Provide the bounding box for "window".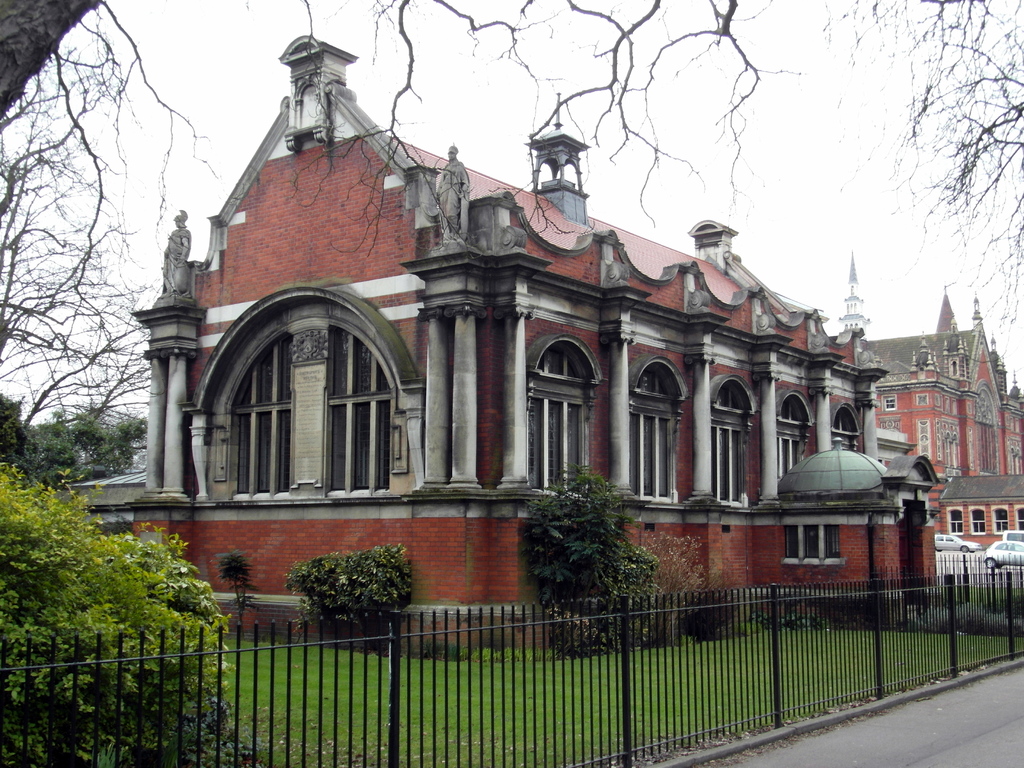
select_region(710, 376, 758, 509).
